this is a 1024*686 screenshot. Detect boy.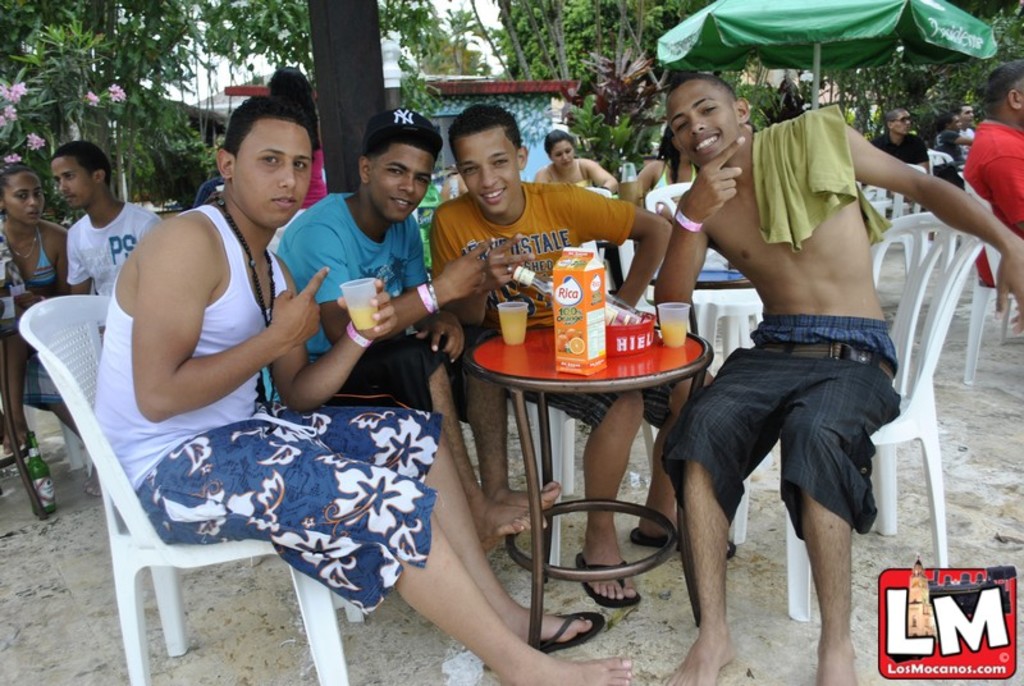
Rect(69, 138, 164, 305).
